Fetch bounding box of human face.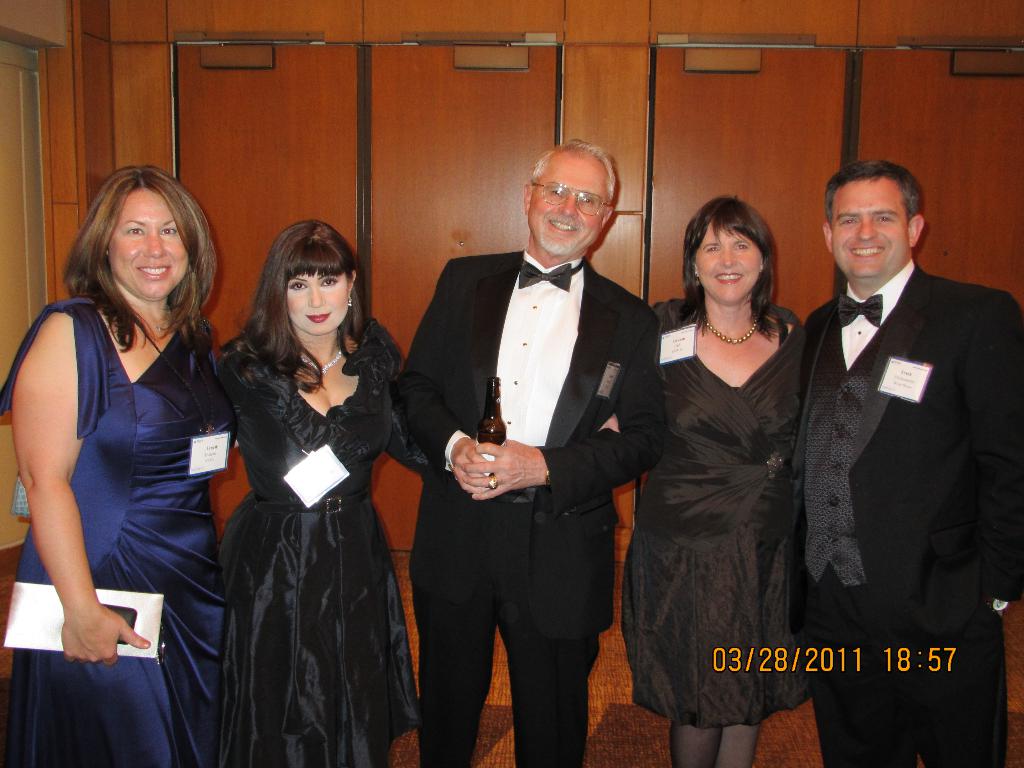
Bbox: crop(111, 192, 189, 303).
